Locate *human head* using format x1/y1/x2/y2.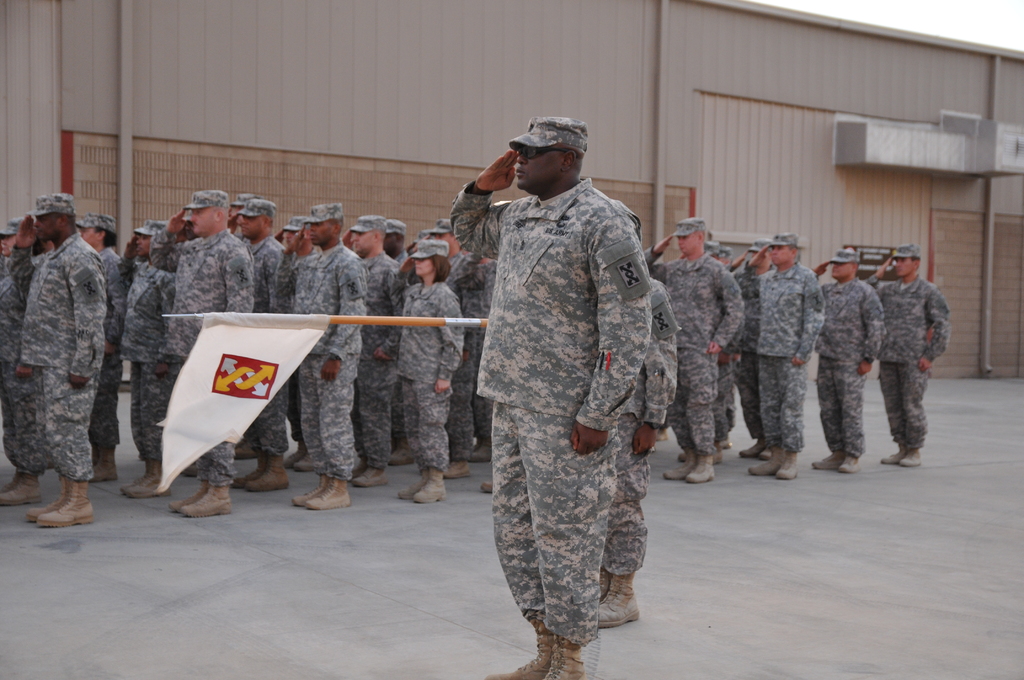
134/219/164/257.
